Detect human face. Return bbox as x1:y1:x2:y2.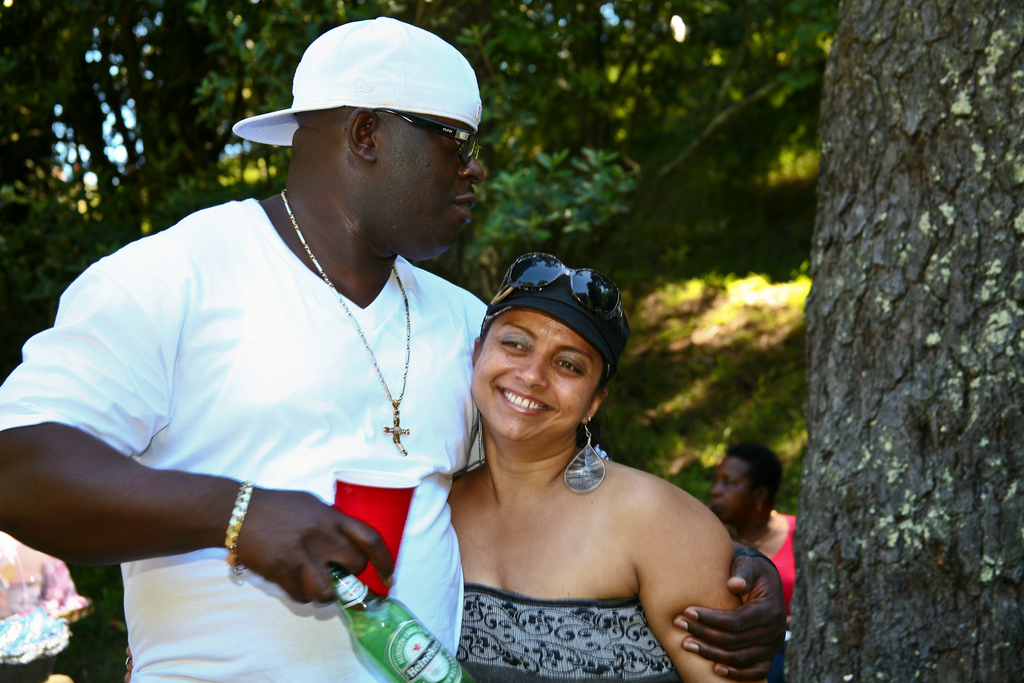
468:309:601:437.
